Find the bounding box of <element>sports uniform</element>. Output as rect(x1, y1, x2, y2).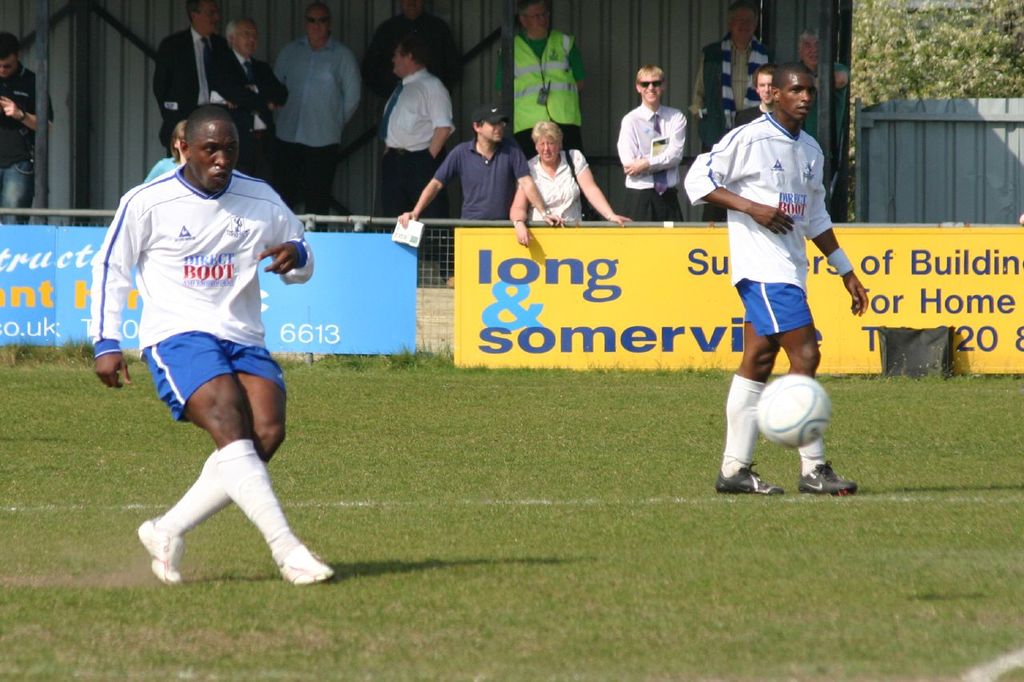
rect(698, 83, 861, 487).
